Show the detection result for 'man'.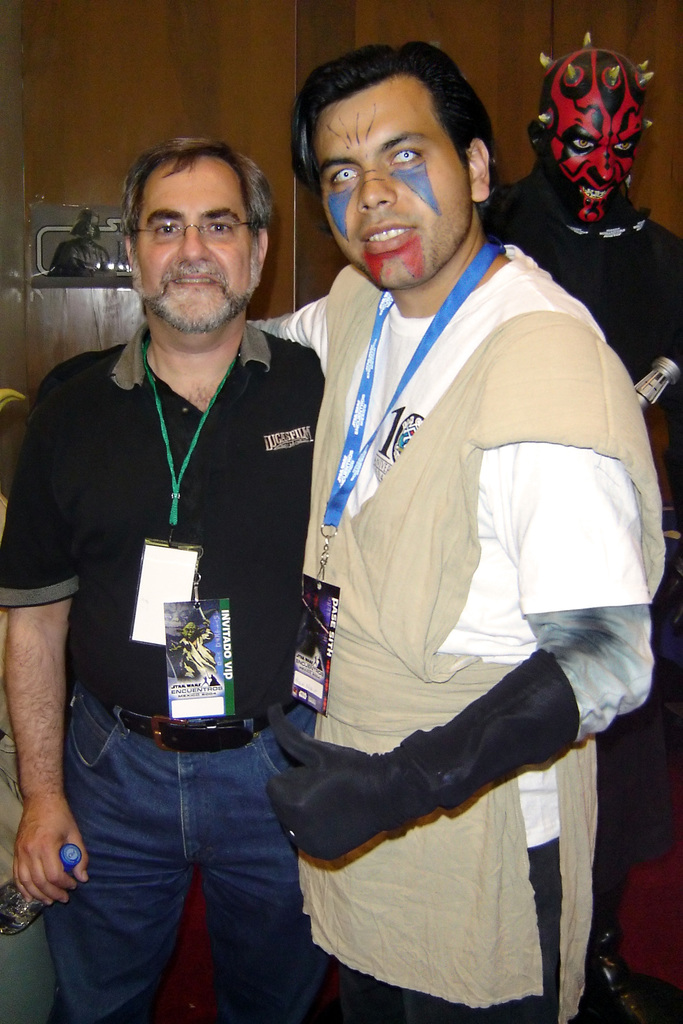
x1=482, y1=38, x2=682, y2=1023.
